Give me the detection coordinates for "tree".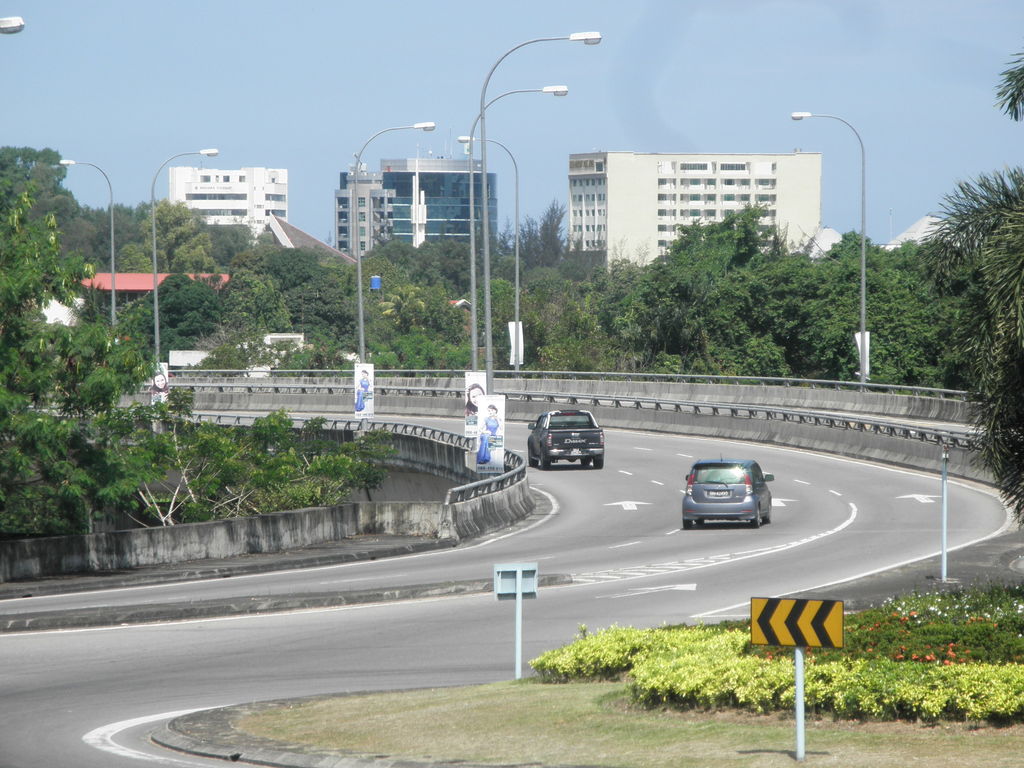
box(801, 225, 948, 381).
